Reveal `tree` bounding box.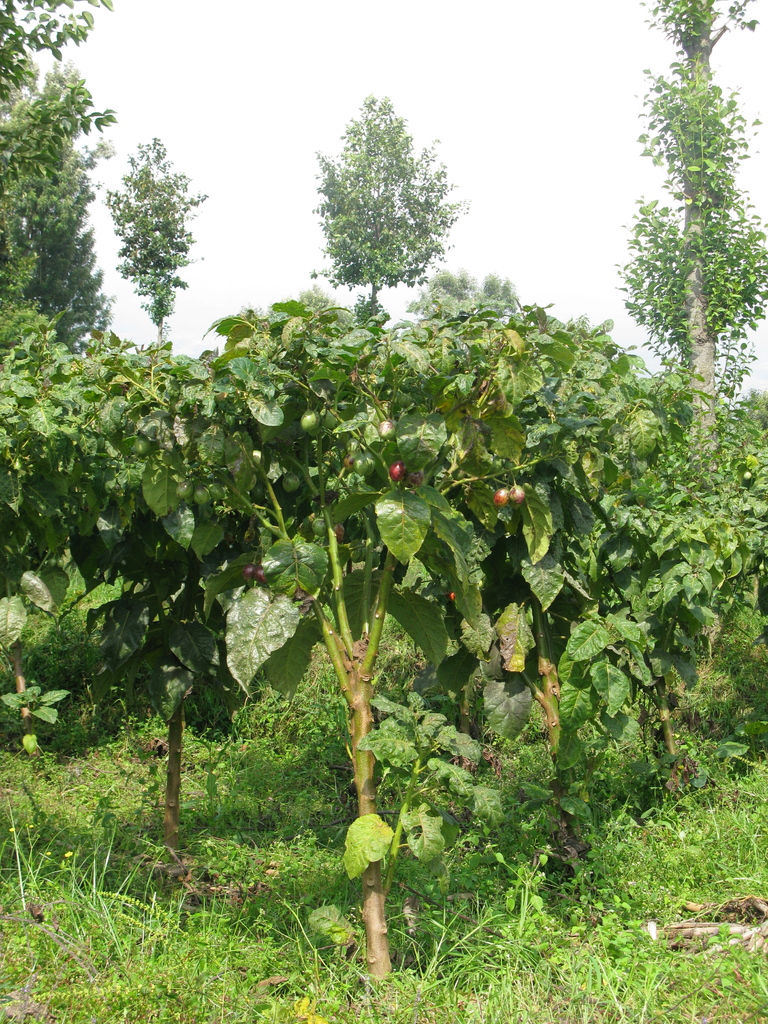
Revealed: {"left": 100, "top": 138, "right": 208, "bottom": 346}.
